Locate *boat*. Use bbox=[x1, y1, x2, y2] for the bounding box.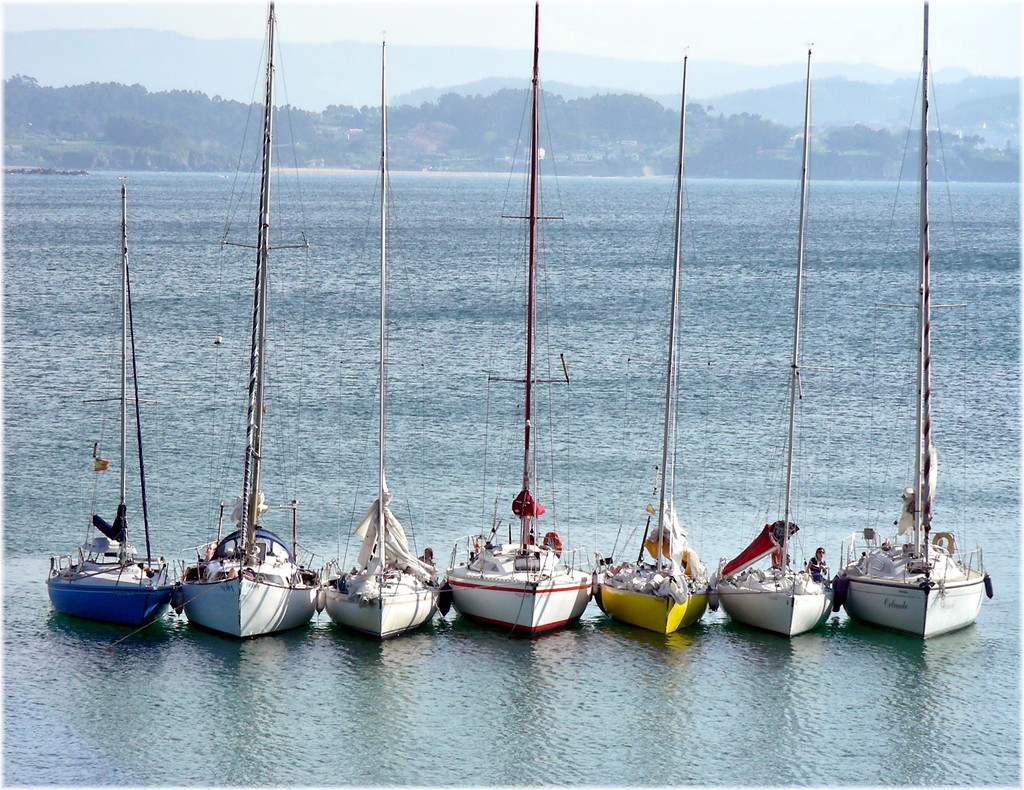
bbox=[446, 5, 597, 644].
